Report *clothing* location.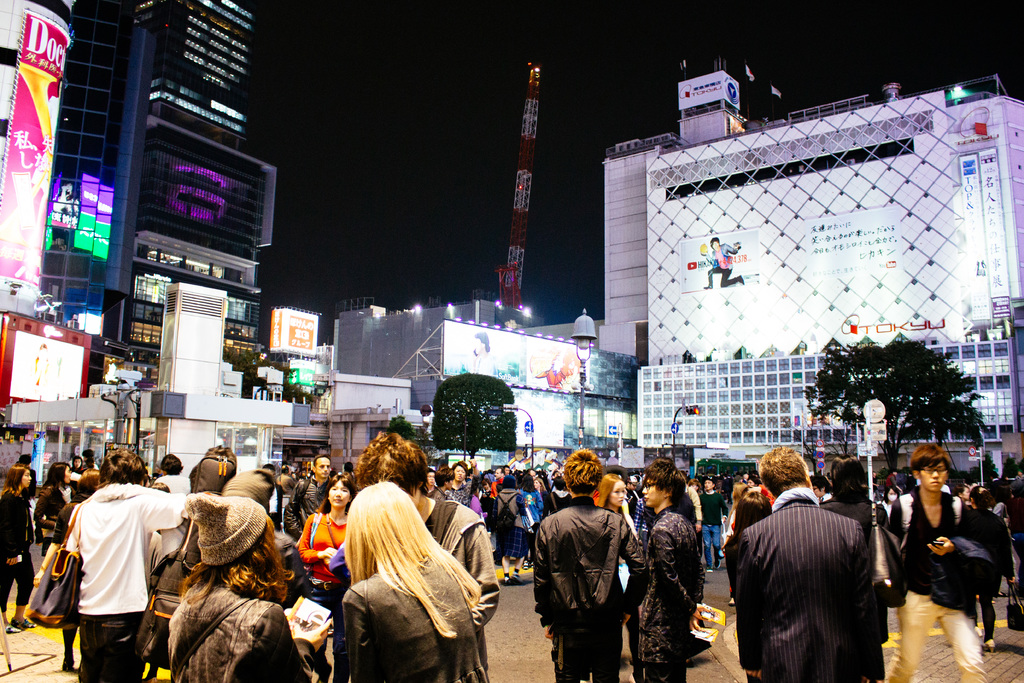
Report: (x1=49, y1=498, x2=85, y2=636).
